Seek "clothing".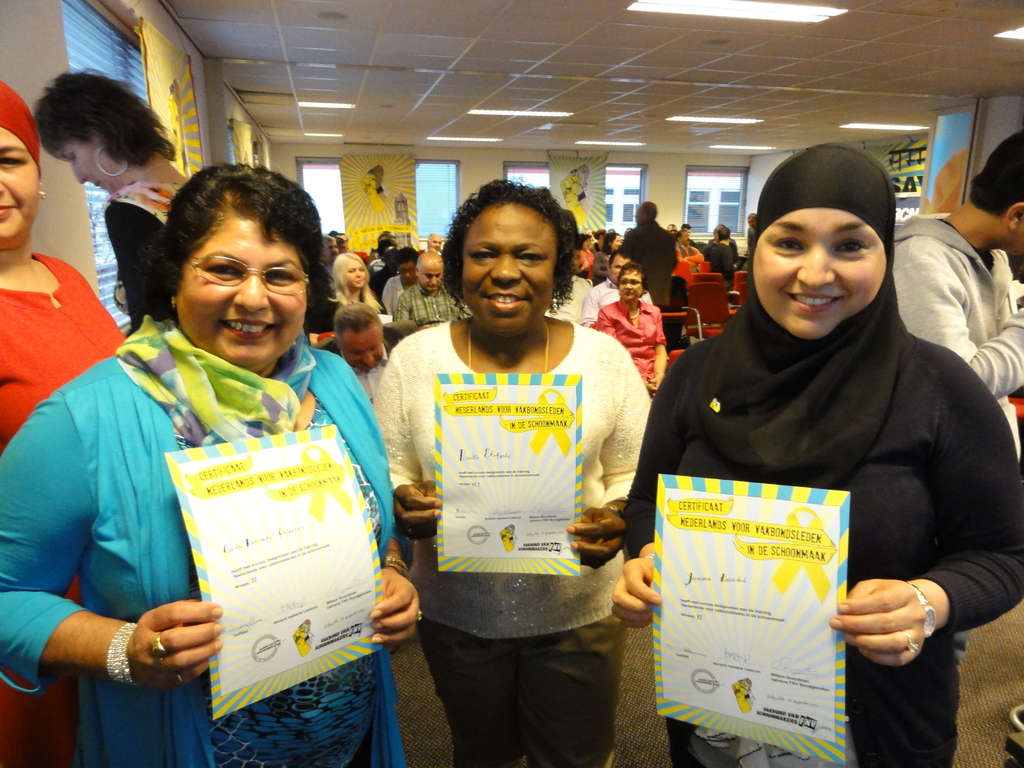
619/223/670/310.
